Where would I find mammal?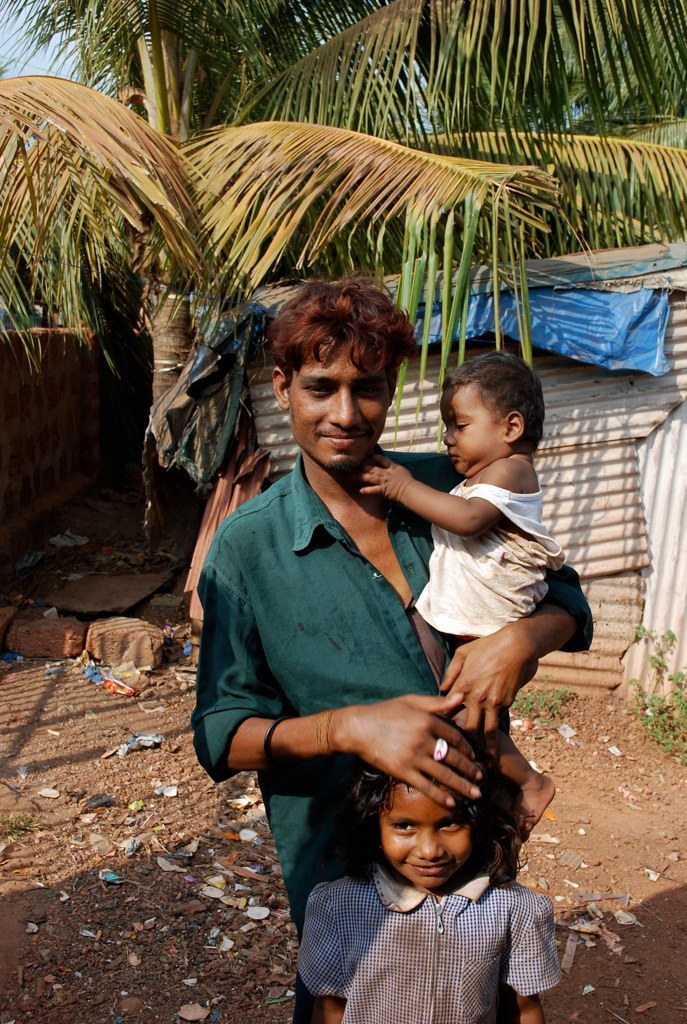
At [left=297, top=767, right=572, bottom=1023].
